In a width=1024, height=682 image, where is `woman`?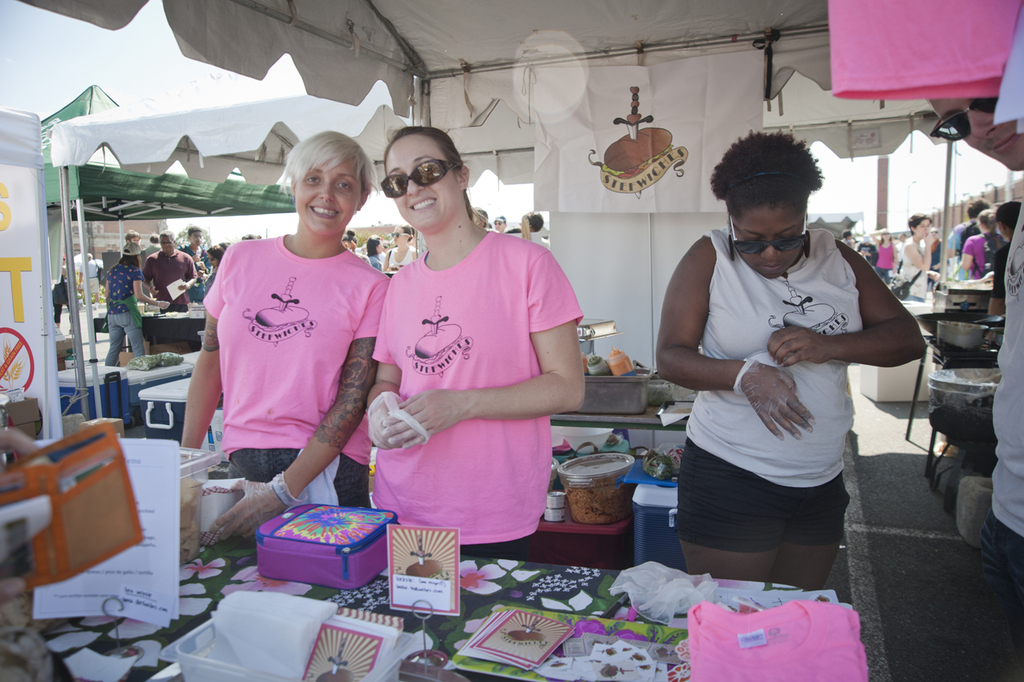
l=868, t=226, r=901, b=302.
